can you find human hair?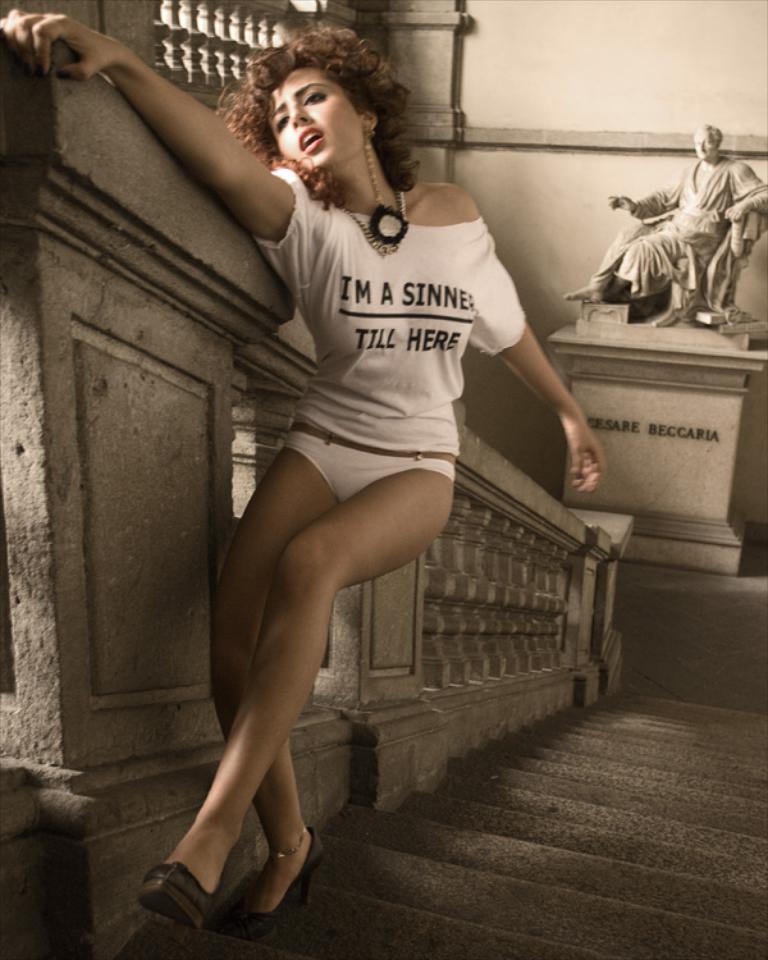
Yes, bounding box: (left=692, top=120, right=722, bottom=147).
